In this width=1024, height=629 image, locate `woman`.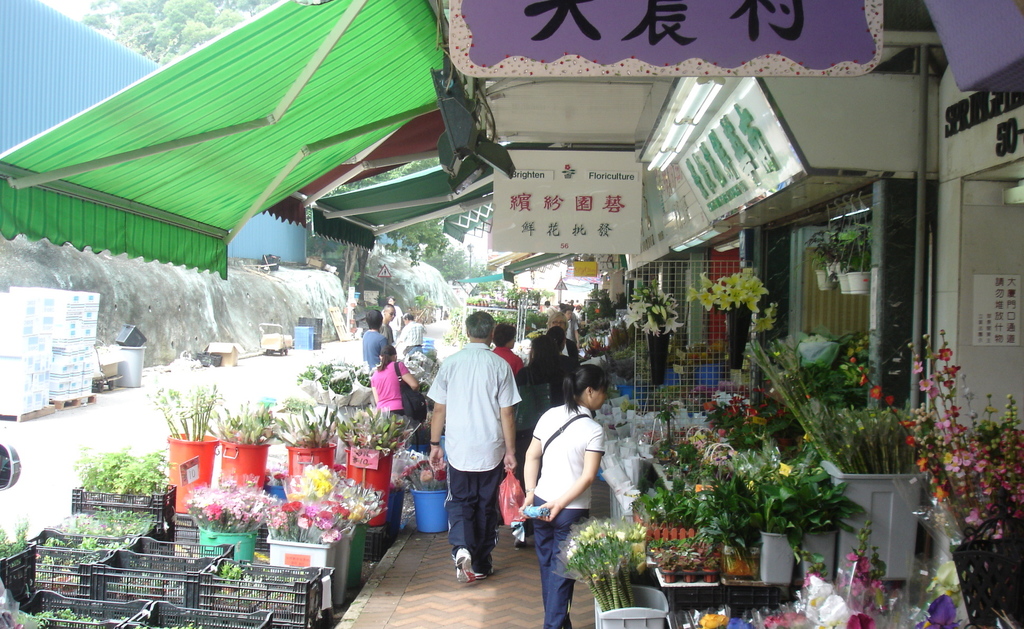
Bounding box: region(490, 317, 525, 379).
